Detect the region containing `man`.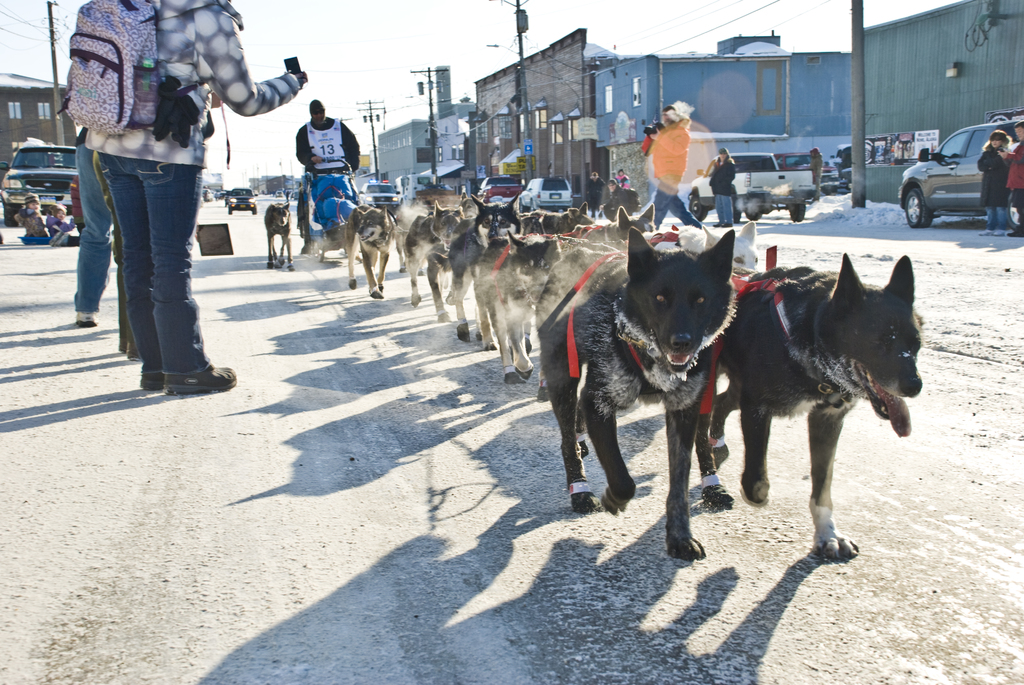
(x1=635, y1=106, x2=706, y2=230).
